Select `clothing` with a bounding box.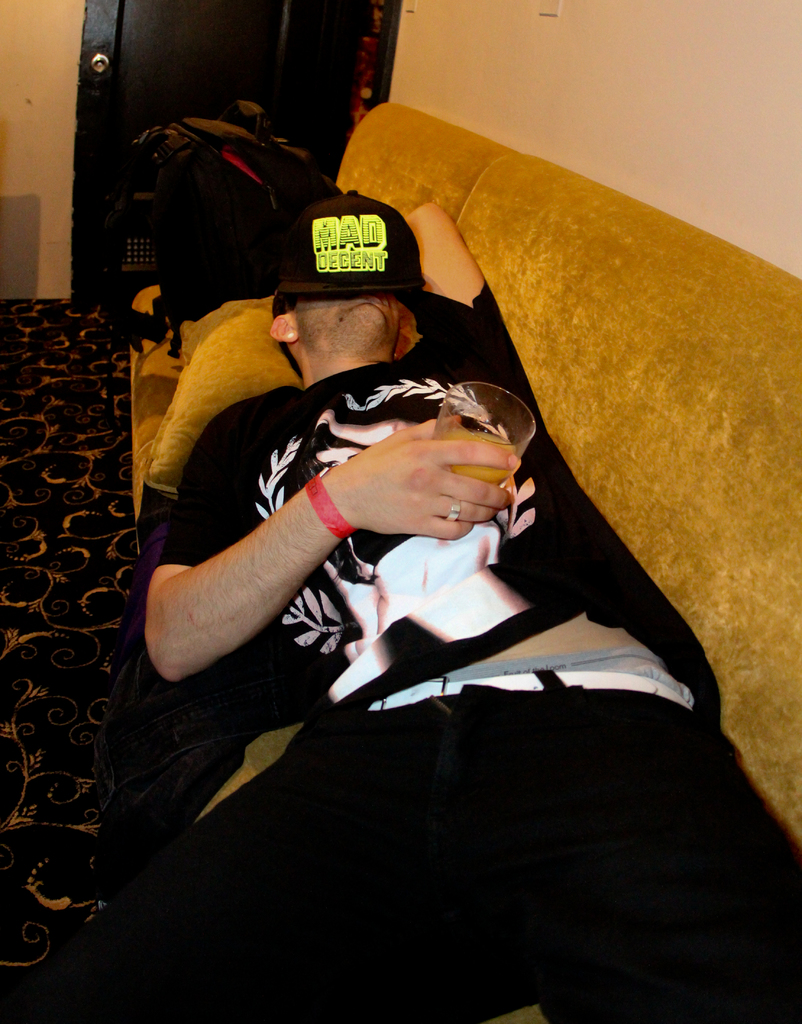
x1=158 y1=273 x2=798 y2=1023.
